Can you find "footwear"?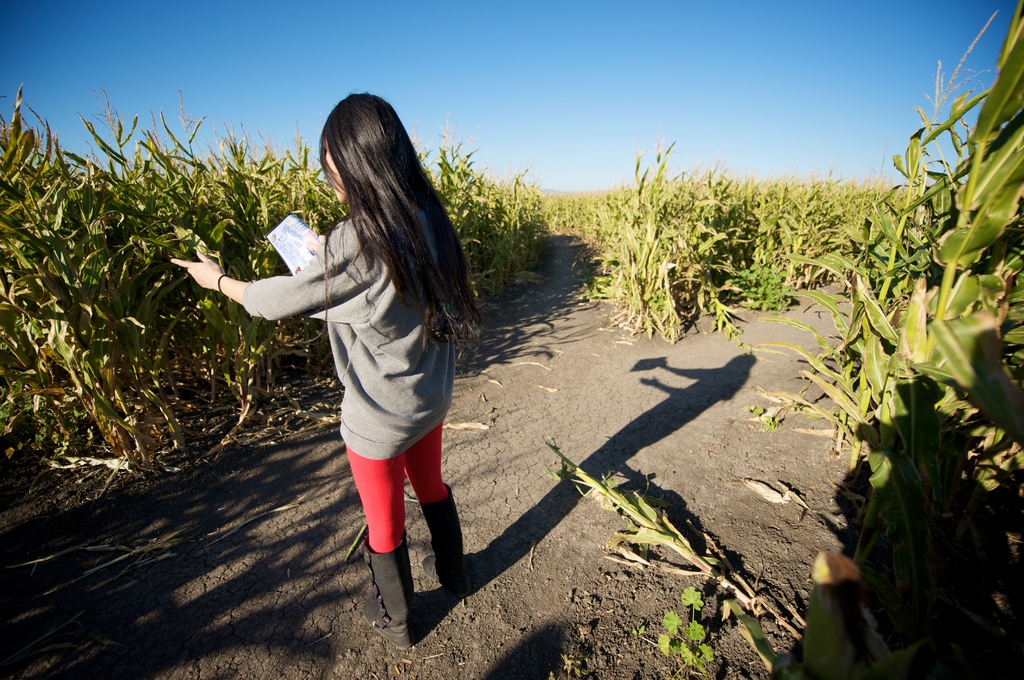
Yes, bounding box: bbox=[361, 557, 437, 641].
